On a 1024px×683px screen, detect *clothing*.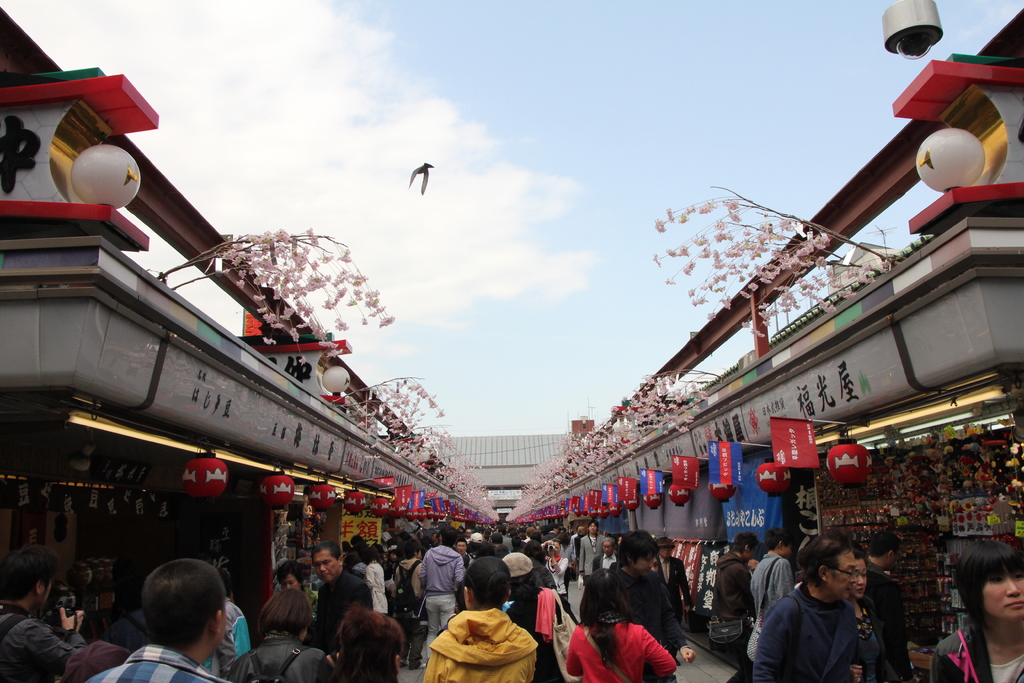
<box>428,603,542,682</box>.
